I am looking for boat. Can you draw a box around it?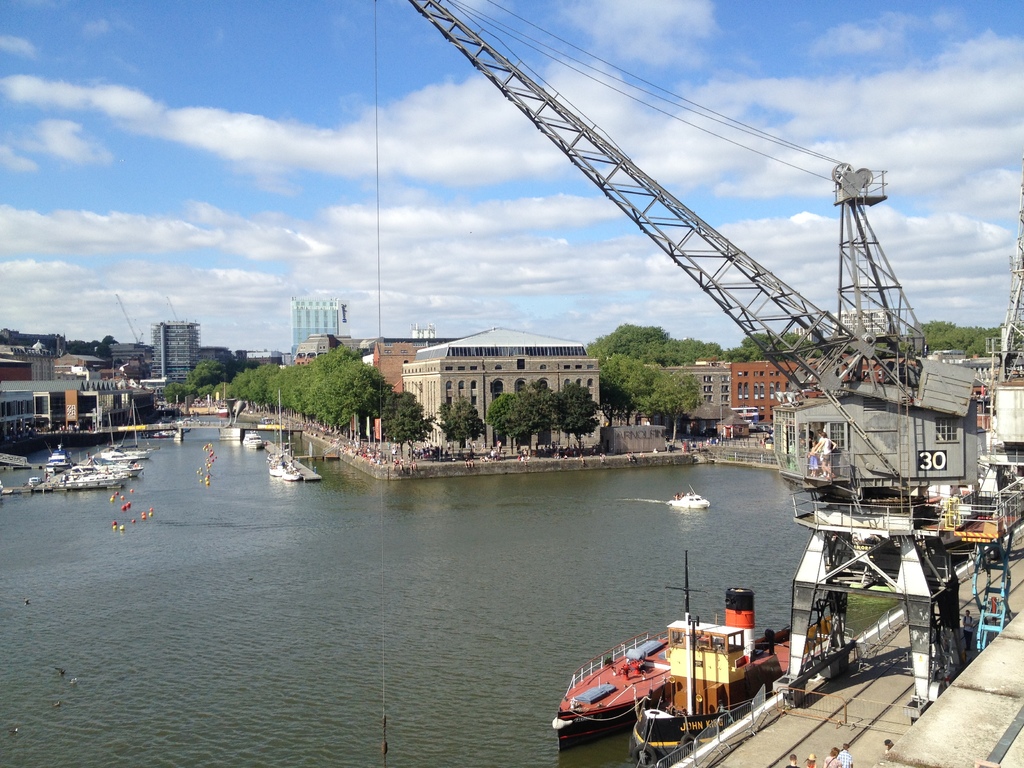
Sure, the bounding box is crop(268, 389, 287, 478).
